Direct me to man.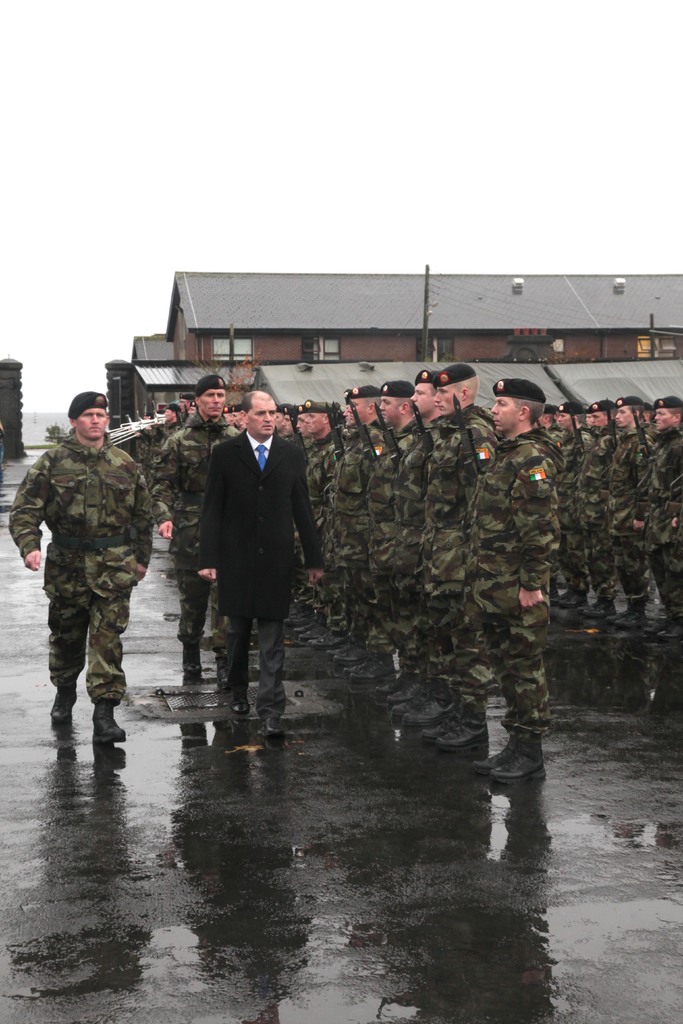
Direction: 649 395 680 640.
